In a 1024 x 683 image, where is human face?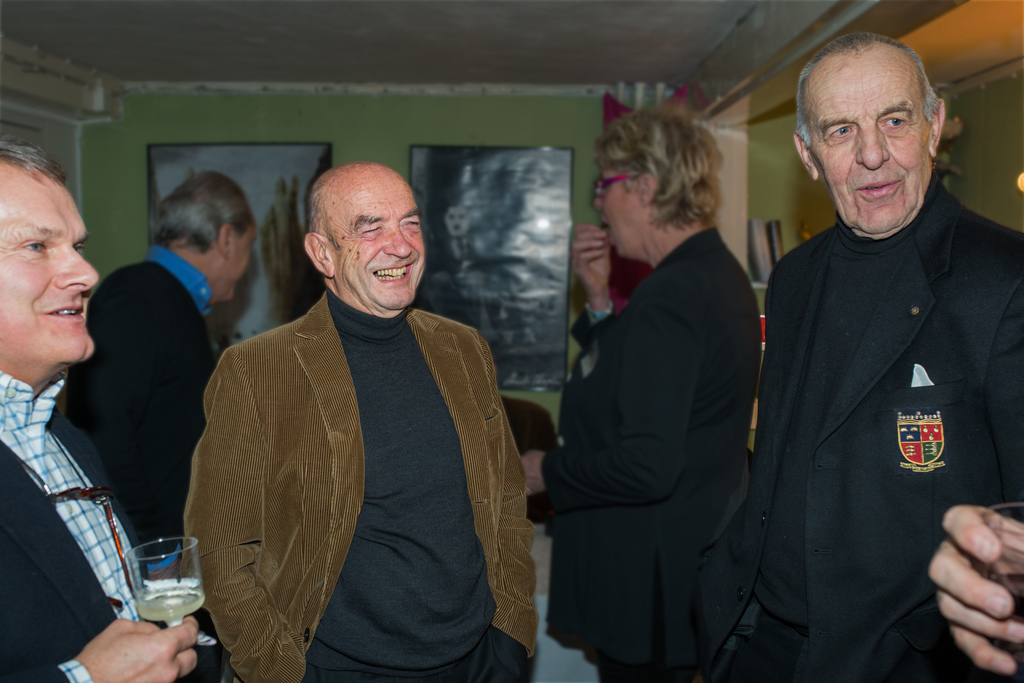
[330,184,423,309].
